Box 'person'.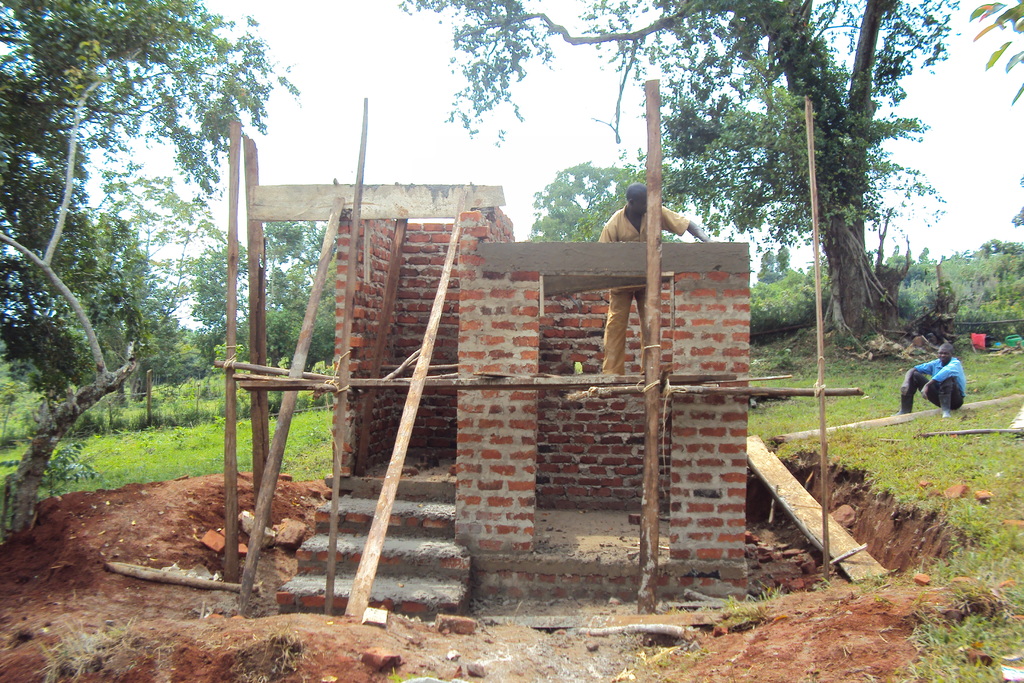
bbox=(596, 181, 713, 379).
